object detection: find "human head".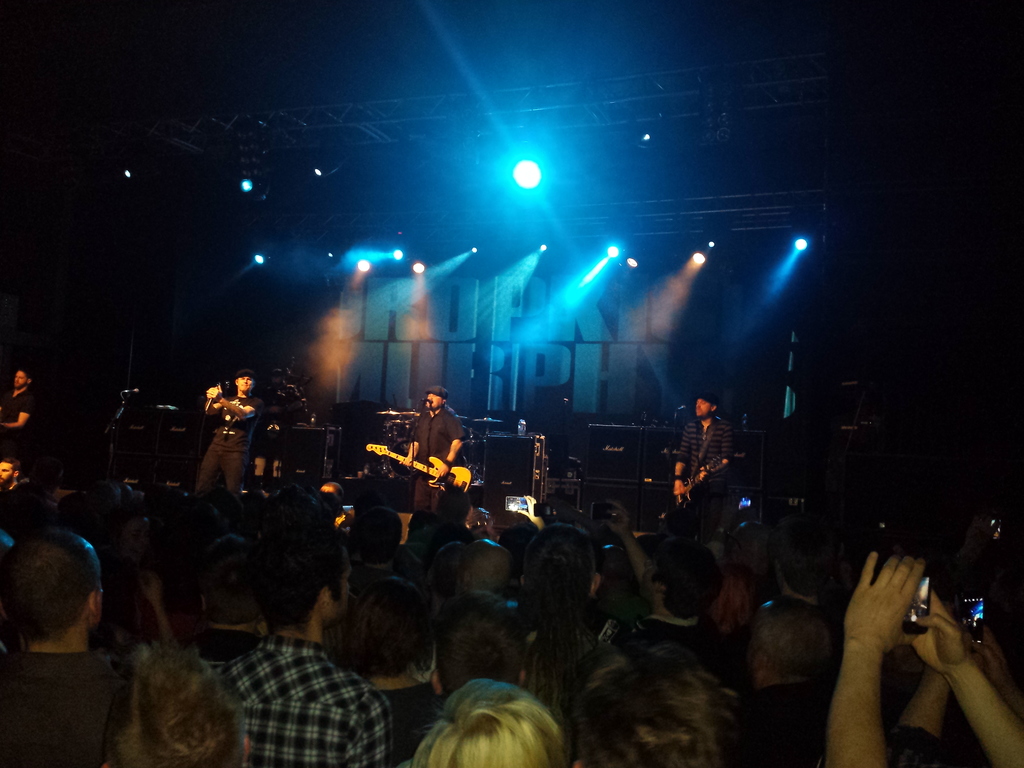
[x1=6, y1=526, x2=106, y2=662].
